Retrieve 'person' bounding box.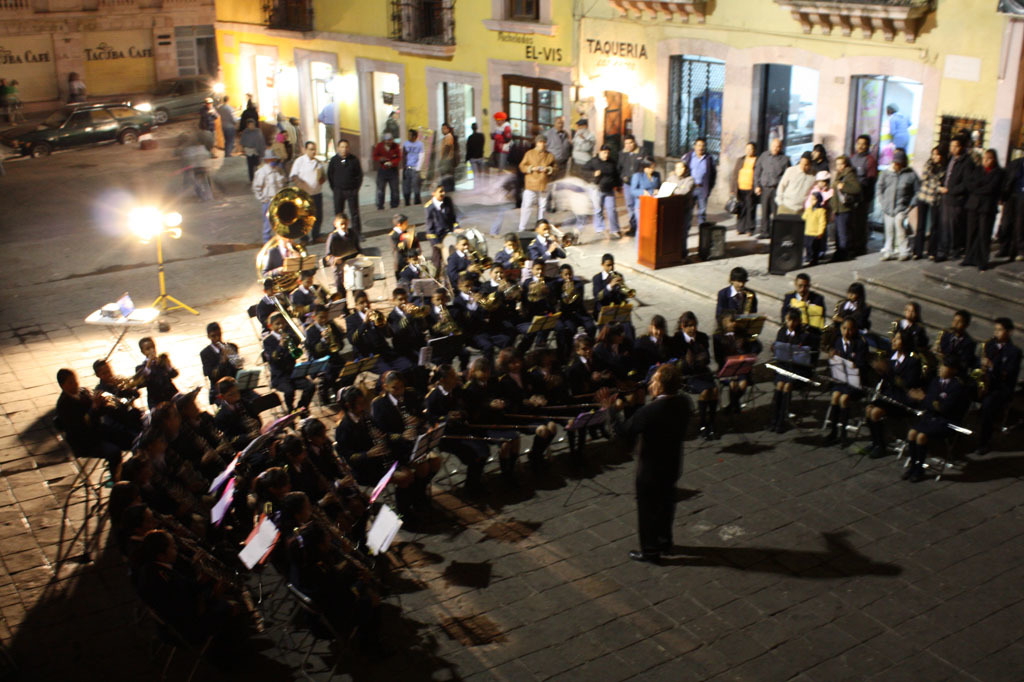
Bounding box: detection(326, 136, 369, 240).
